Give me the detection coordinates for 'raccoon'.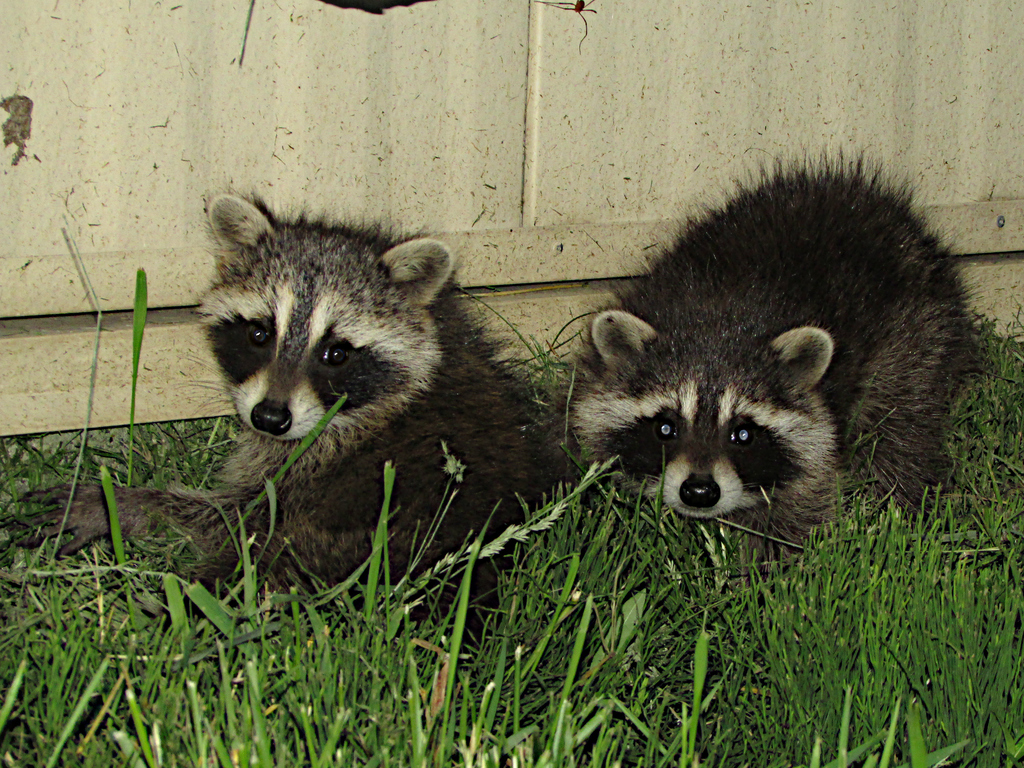
<bbox>547, 145, 988, 580</bbox>.
